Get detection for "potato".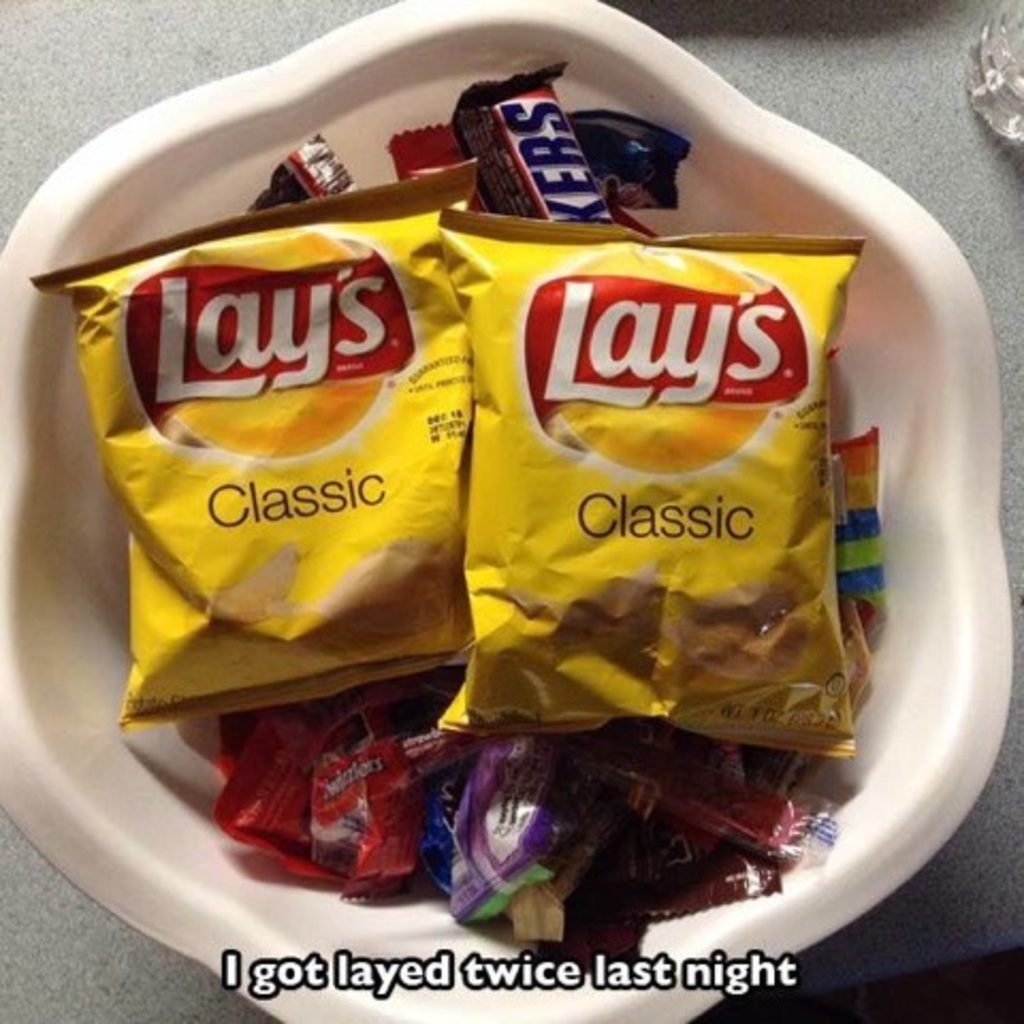
Detection: [203,540,301,627].
